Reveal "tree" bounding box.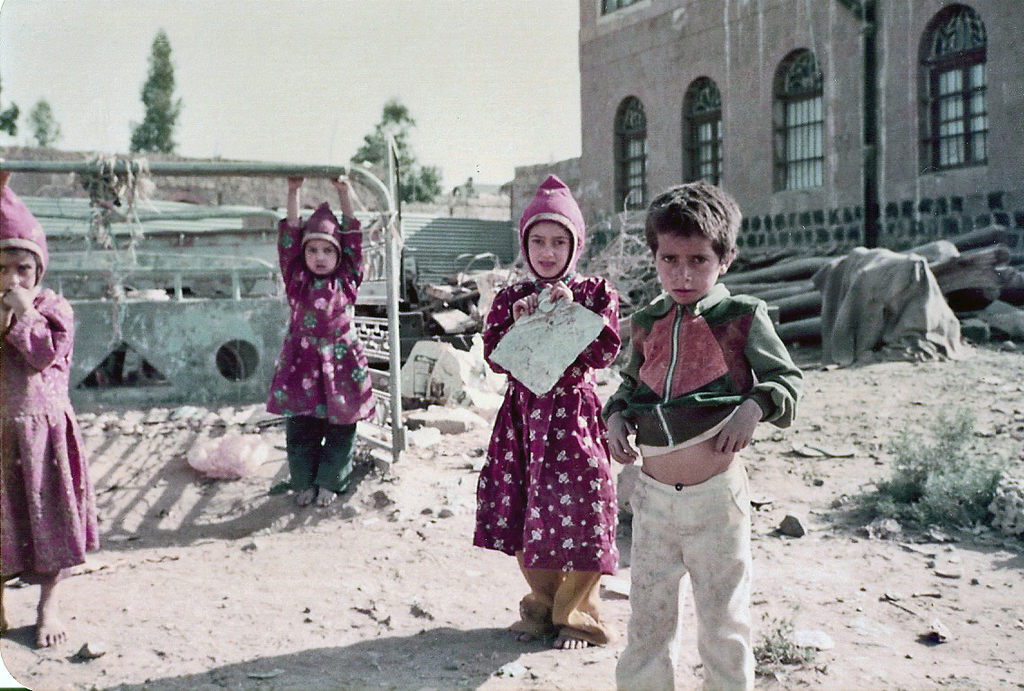
Revealed: bbox(347, 92, 448, 202).
